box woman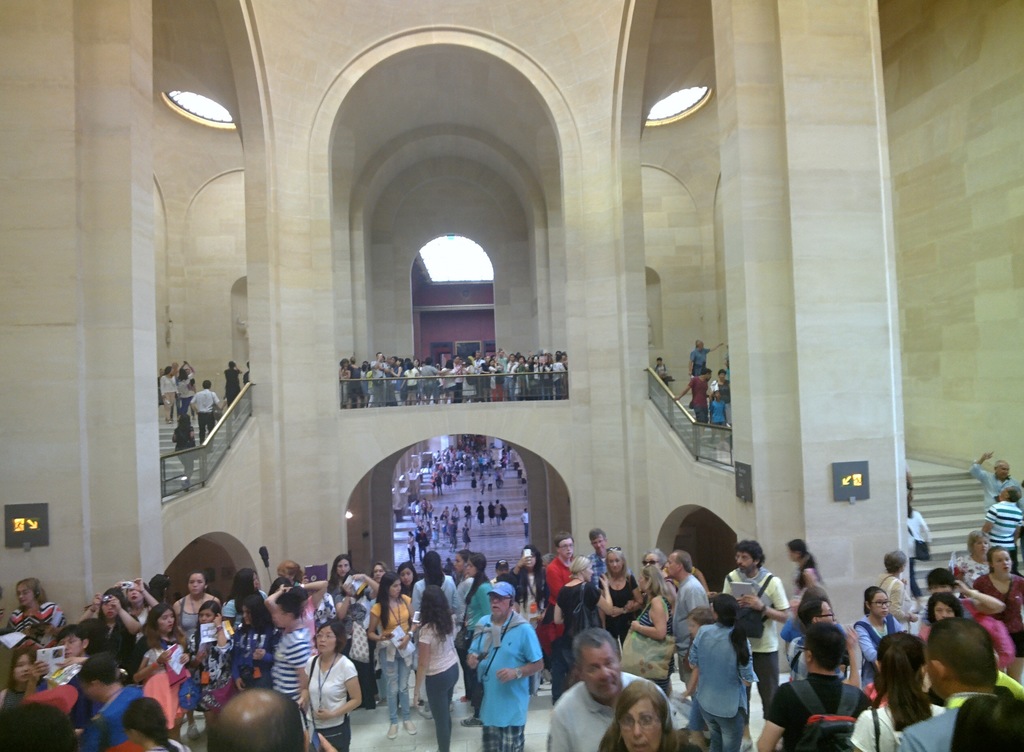
627:564:678:726
